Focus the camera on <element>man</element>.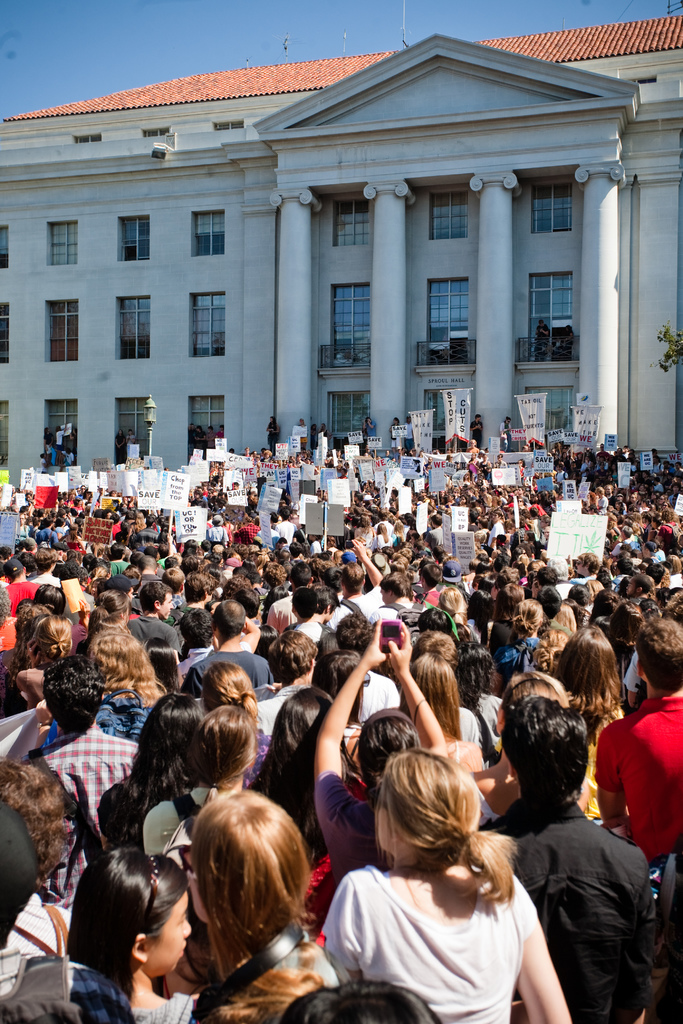
Focus region: [506, 722, 668, 1018].
